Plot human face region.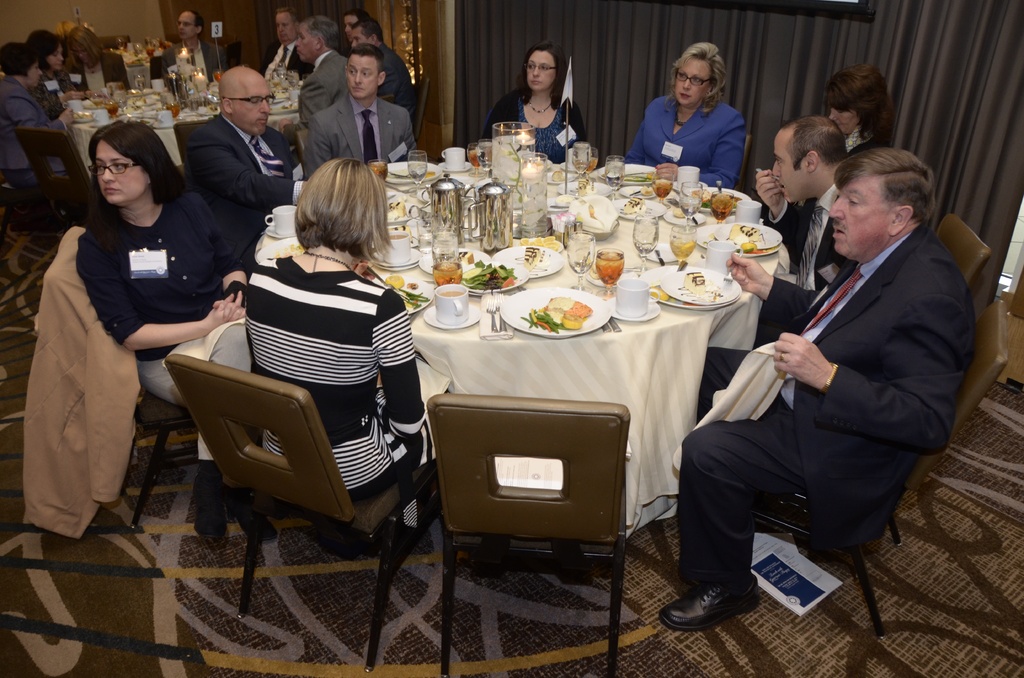
Plotted at left=833, top=106, right=856, bottom=137.
